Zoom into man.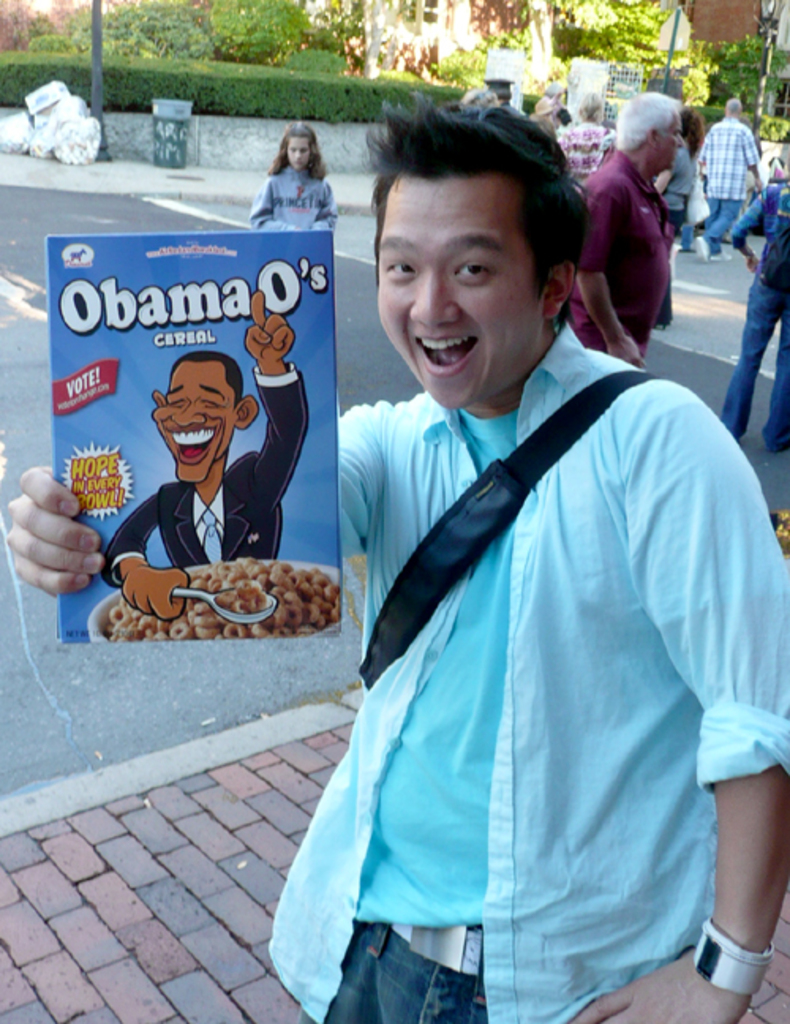
Zoom target: [93,284,324,627].
